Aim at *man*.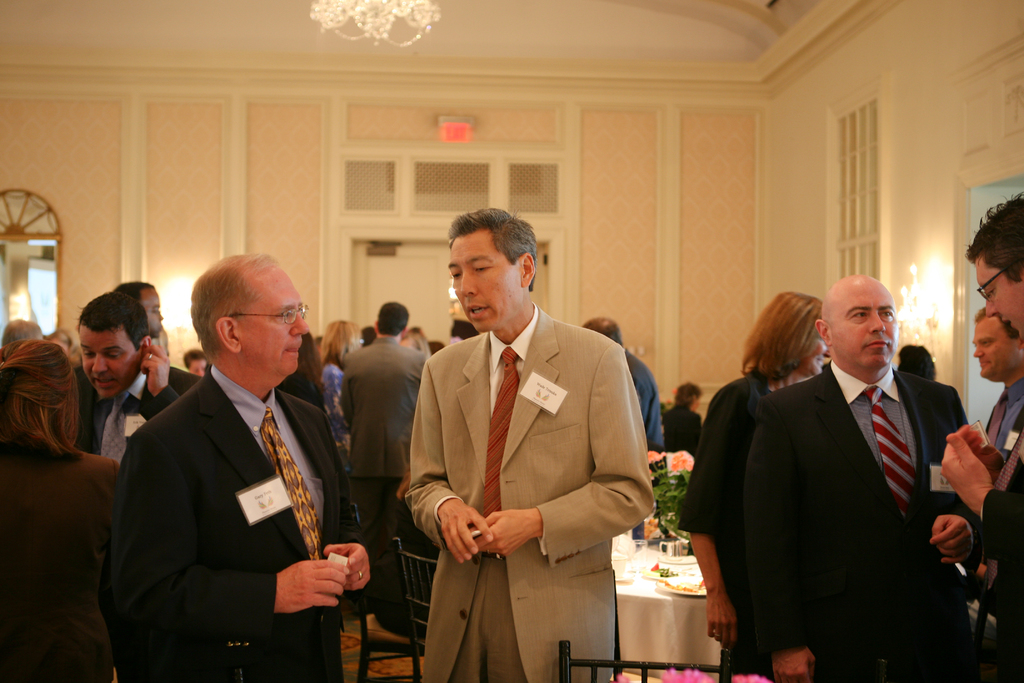
Aimed at box(116, 280, 163, 335).
